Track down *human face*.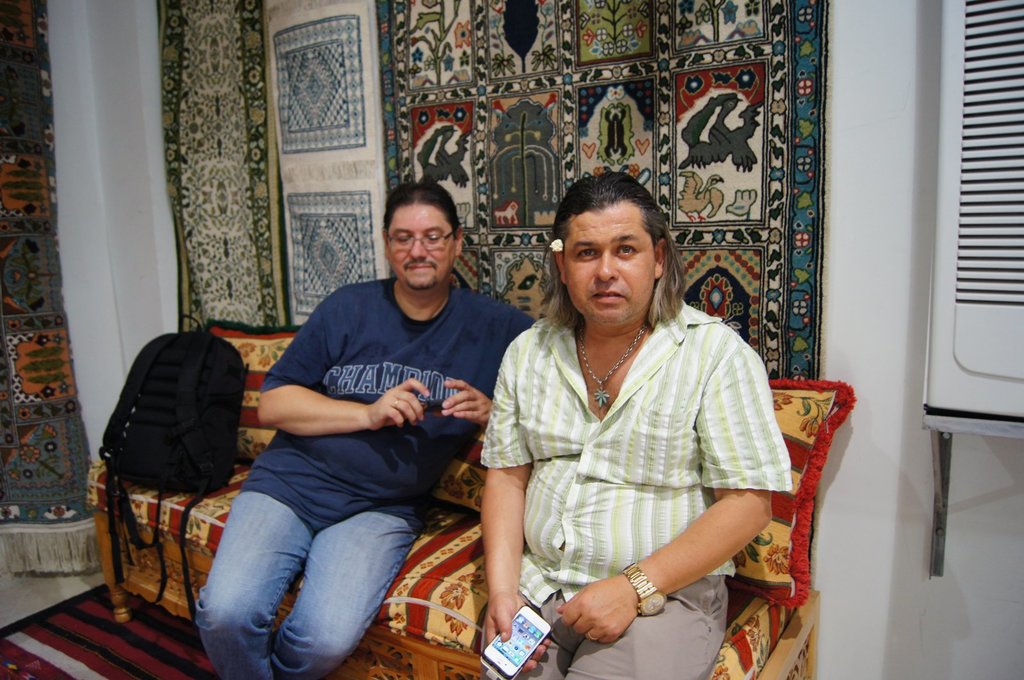
Tracked to x1=564 y1=198 x2=652 y2=325.
